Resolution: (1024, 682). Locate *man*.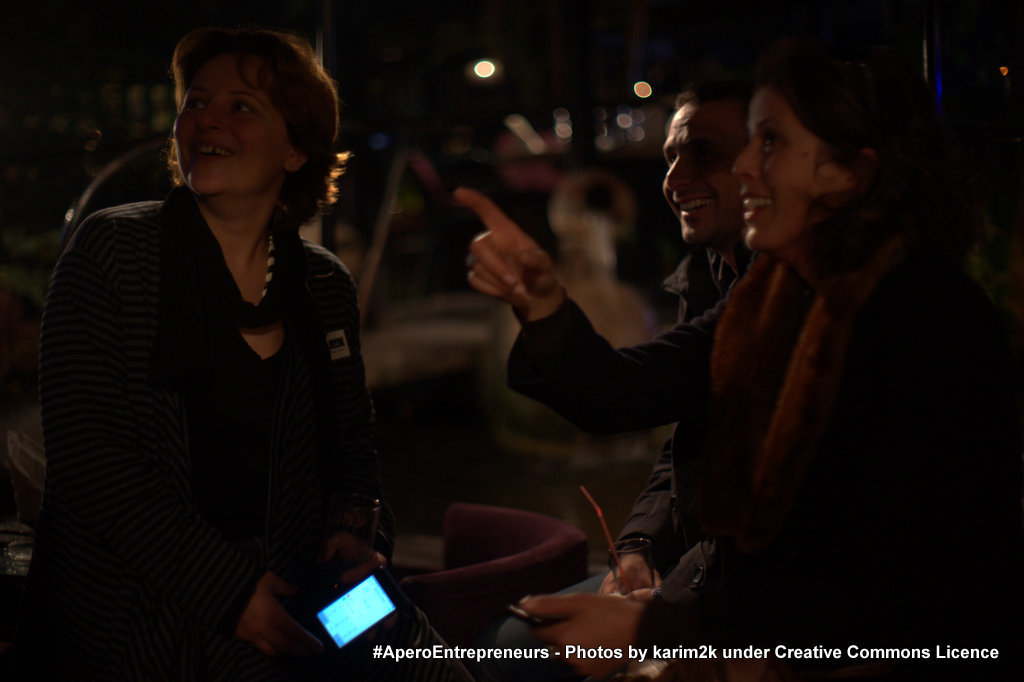
BBox(488, 74, 756, 677).
